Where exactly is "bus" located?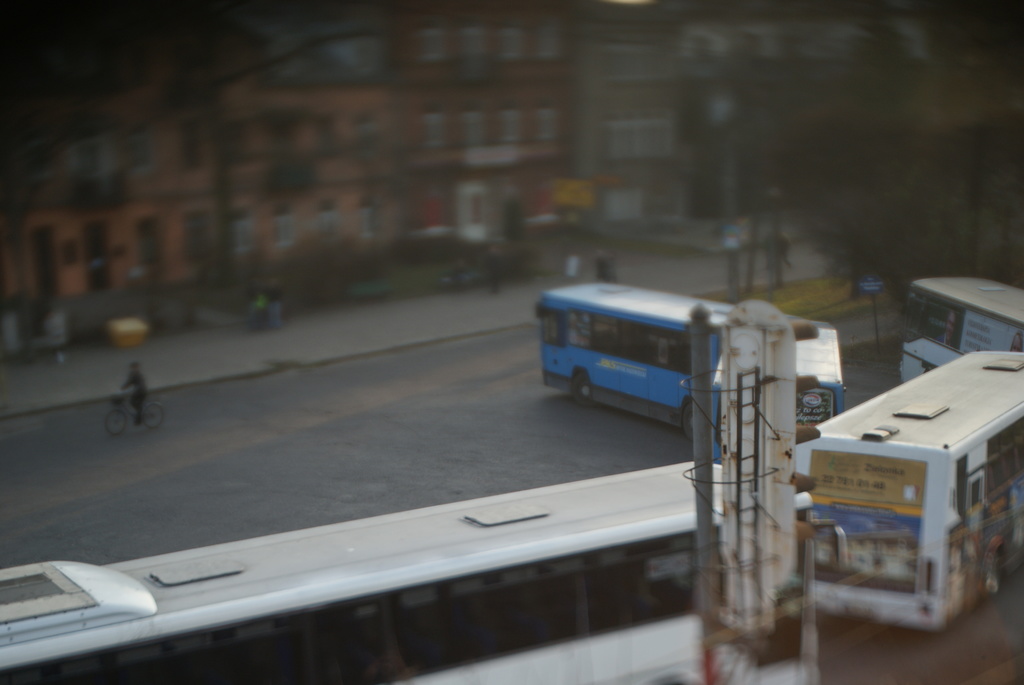
Its bounding box is rect(792, 321, 840, 441).
